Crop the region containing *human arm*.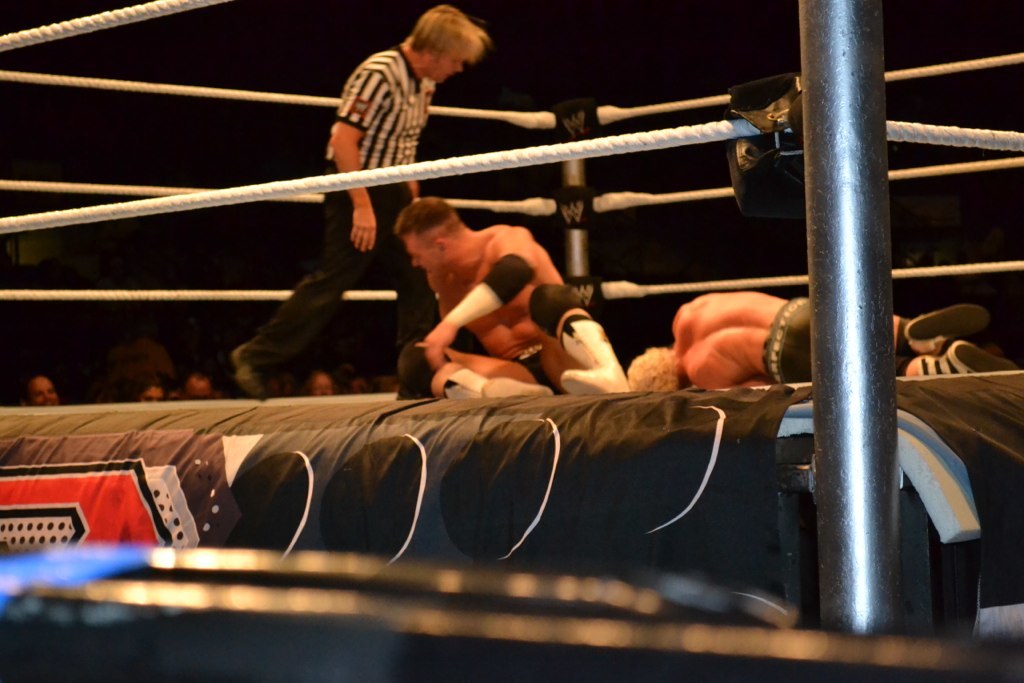
Crop region: (left=414, top=223, right=543, bottom=370).
